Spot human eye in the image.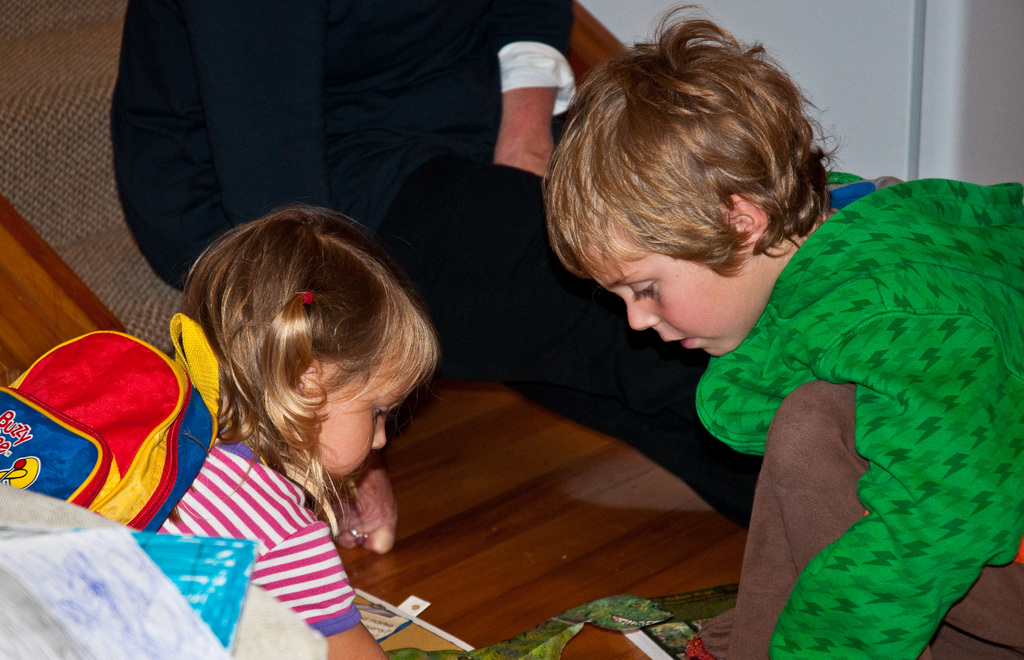
human eye found at 376 406 388 423.
